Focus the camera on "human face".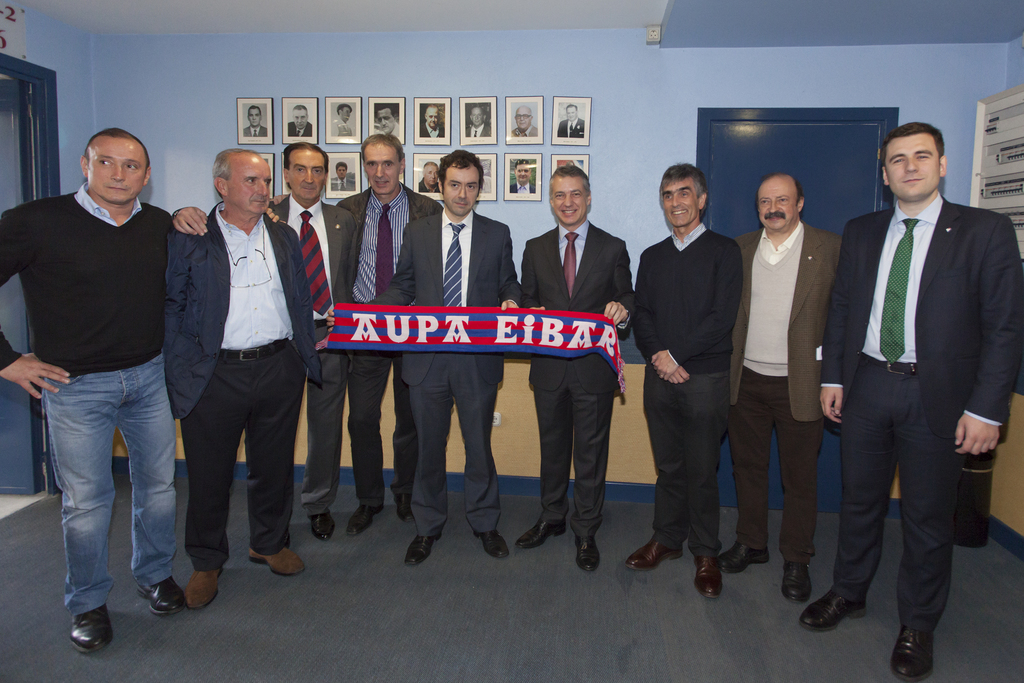
Focus region: 288, 150, 326, 202.
